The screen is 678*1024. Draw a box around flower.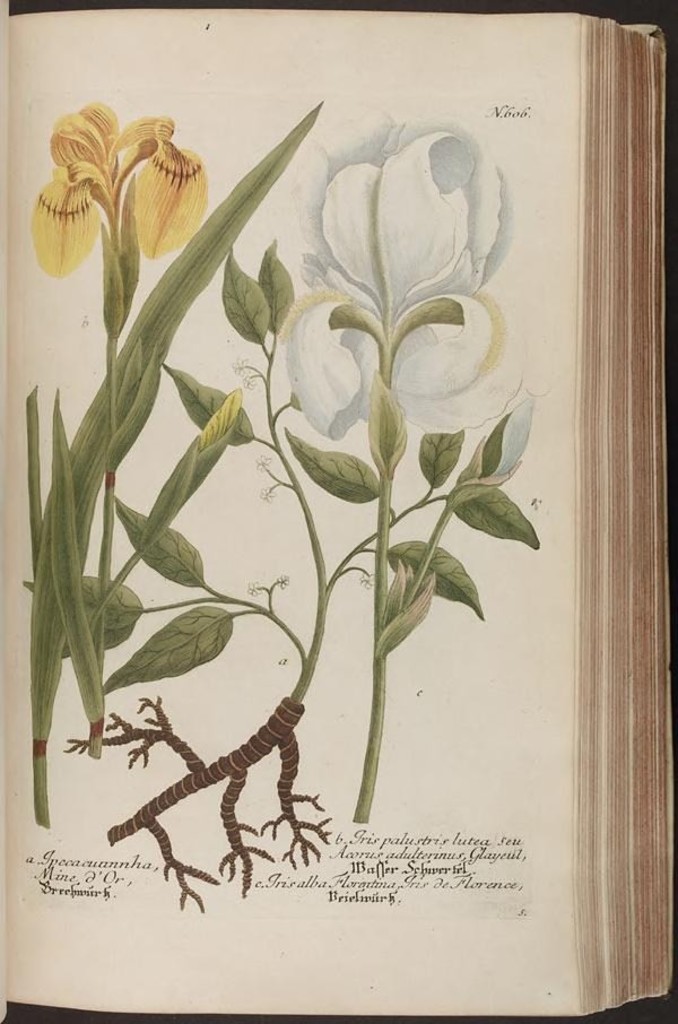
select_region(260, 114, 527, 477).
